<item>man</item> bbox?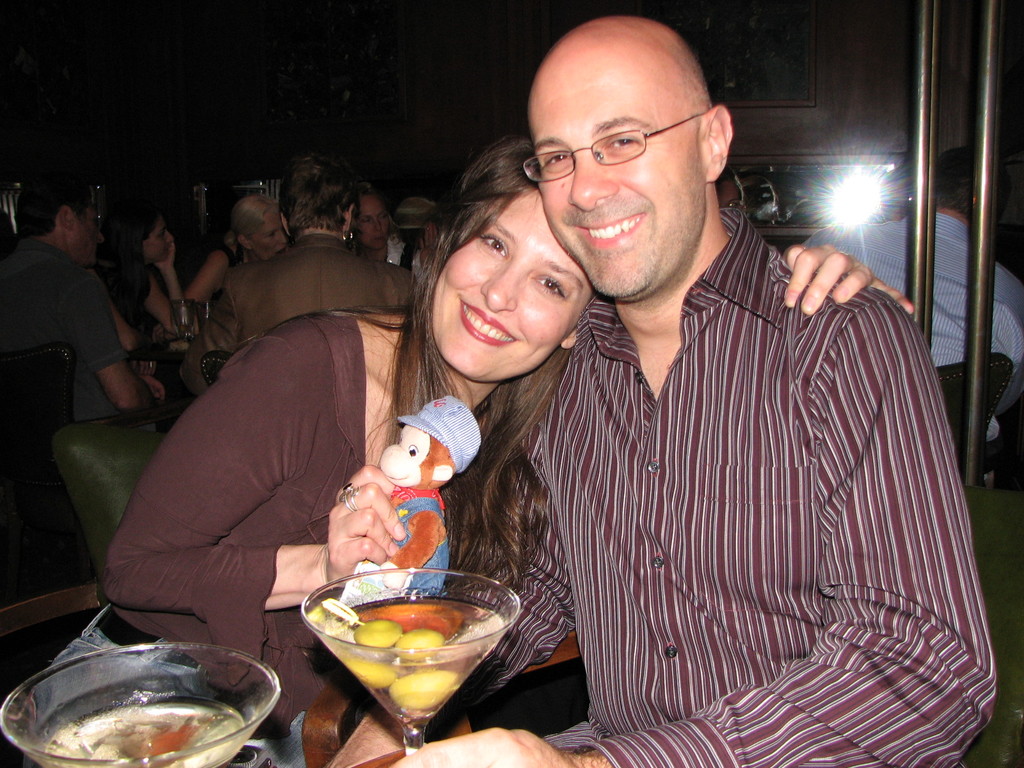
l=346, t=195, r=404, b=266
